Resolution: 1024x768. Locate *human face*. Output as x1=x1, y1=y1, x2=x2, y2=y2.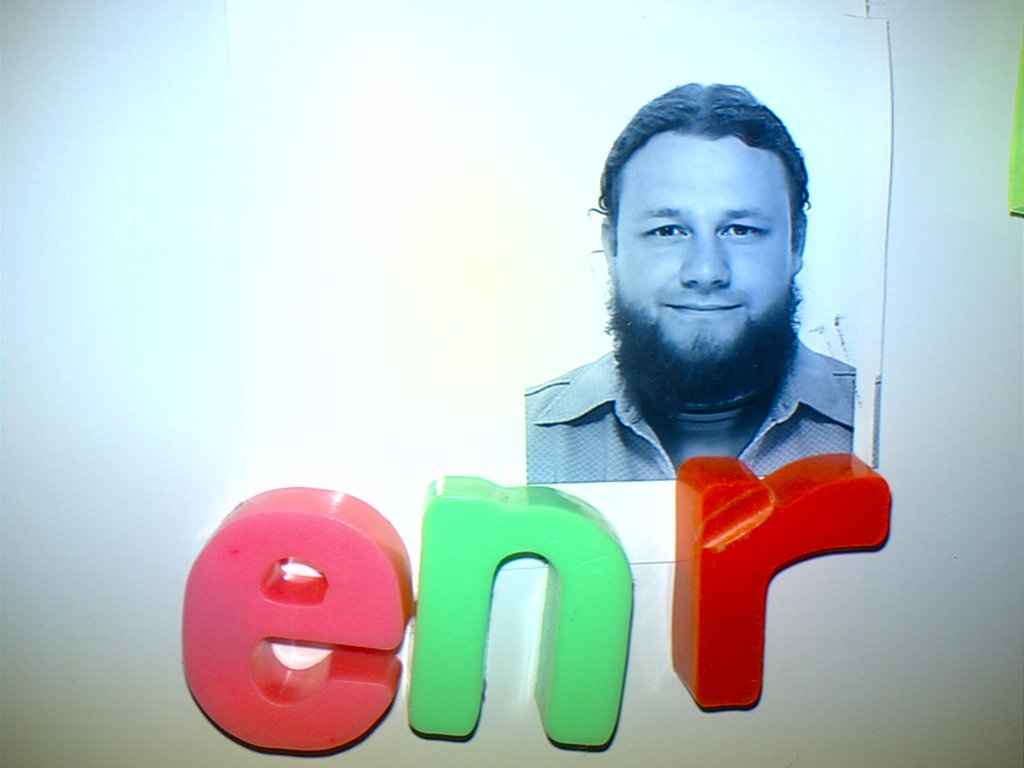
x1=621, y1=129, x2=792, y2=359.
